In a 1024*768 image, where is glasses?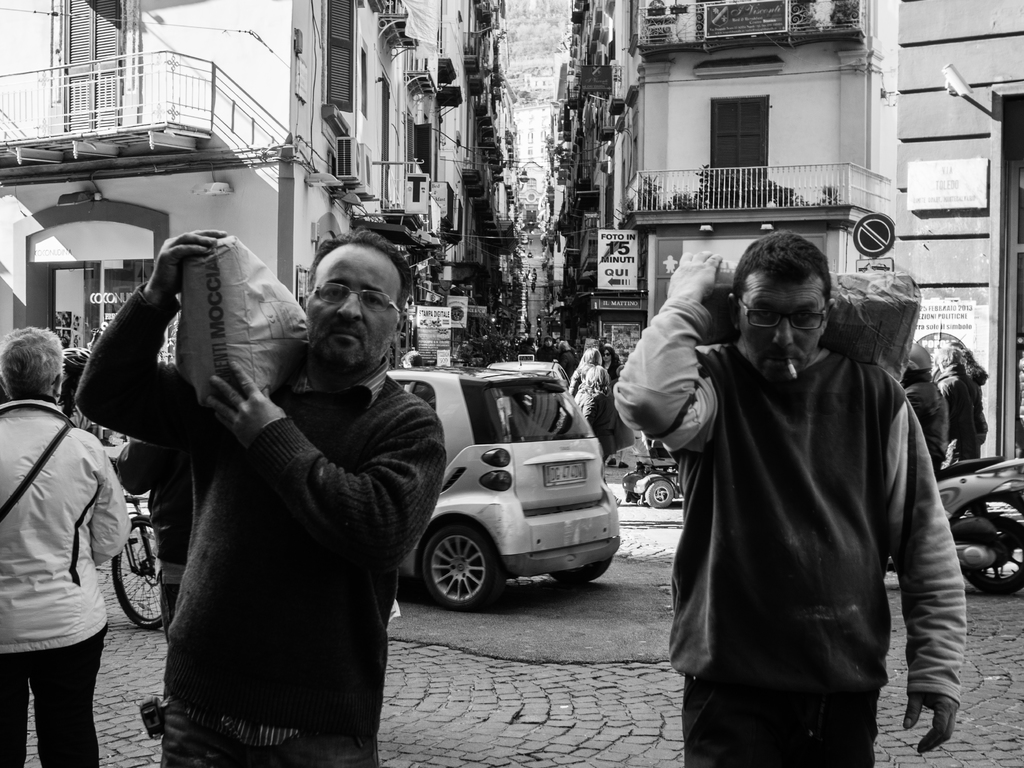
Rect(738, 296, 828, 333).
